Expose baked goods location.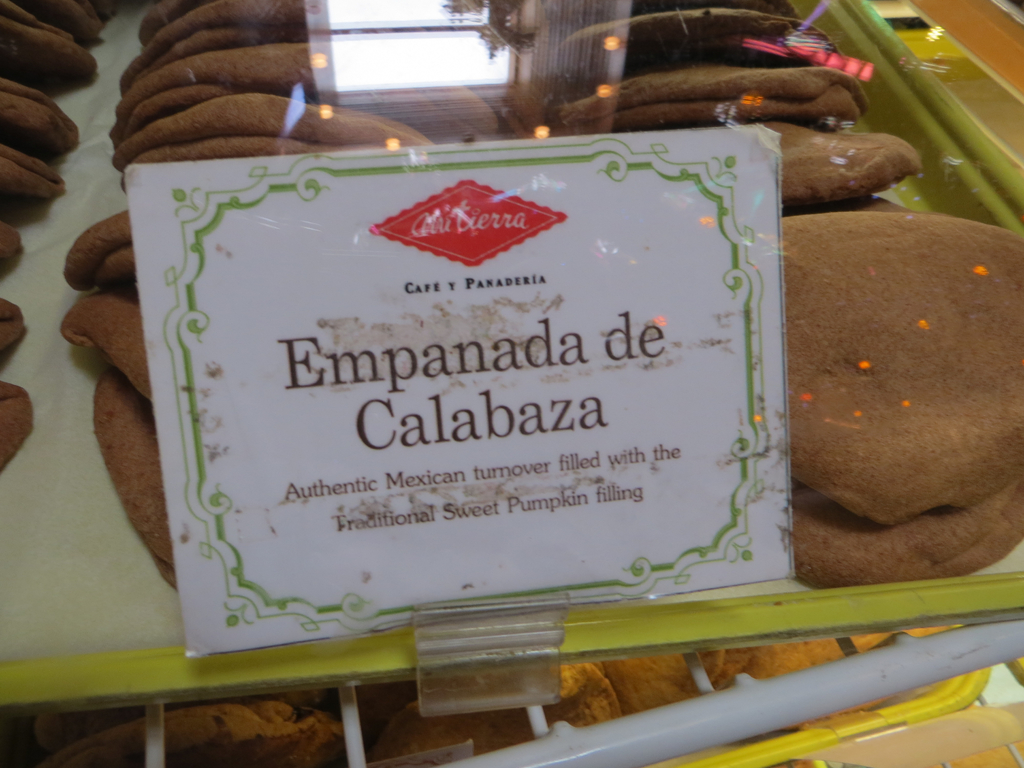
Exposed at (left=0, top=292, right=22, bottom=361).
